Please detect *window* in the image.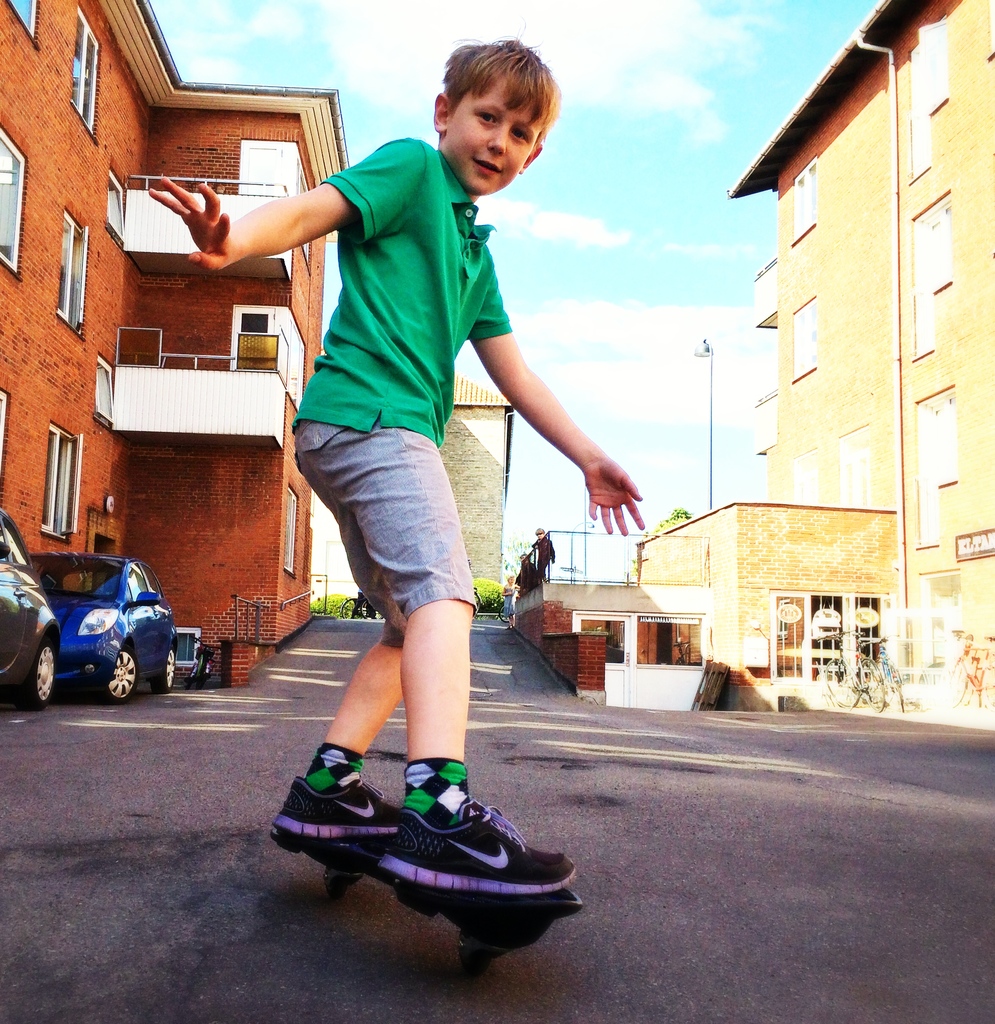
49:206:86:346.
